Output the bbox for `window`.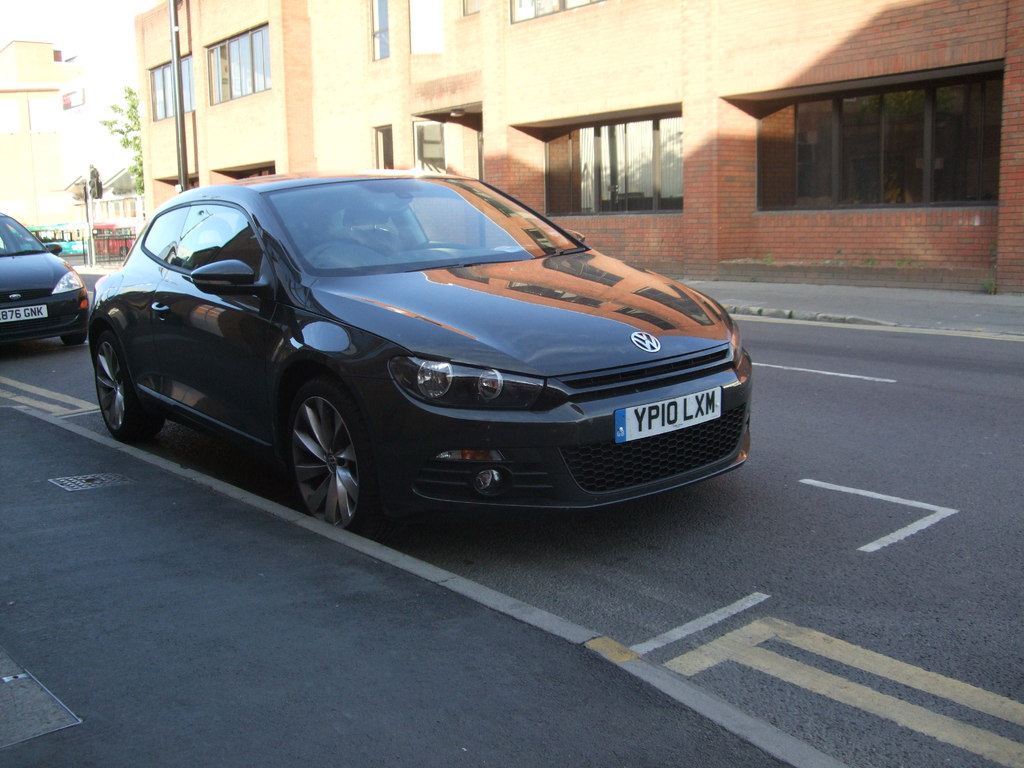
[left=460, top=0, right=486, bottom=15].
